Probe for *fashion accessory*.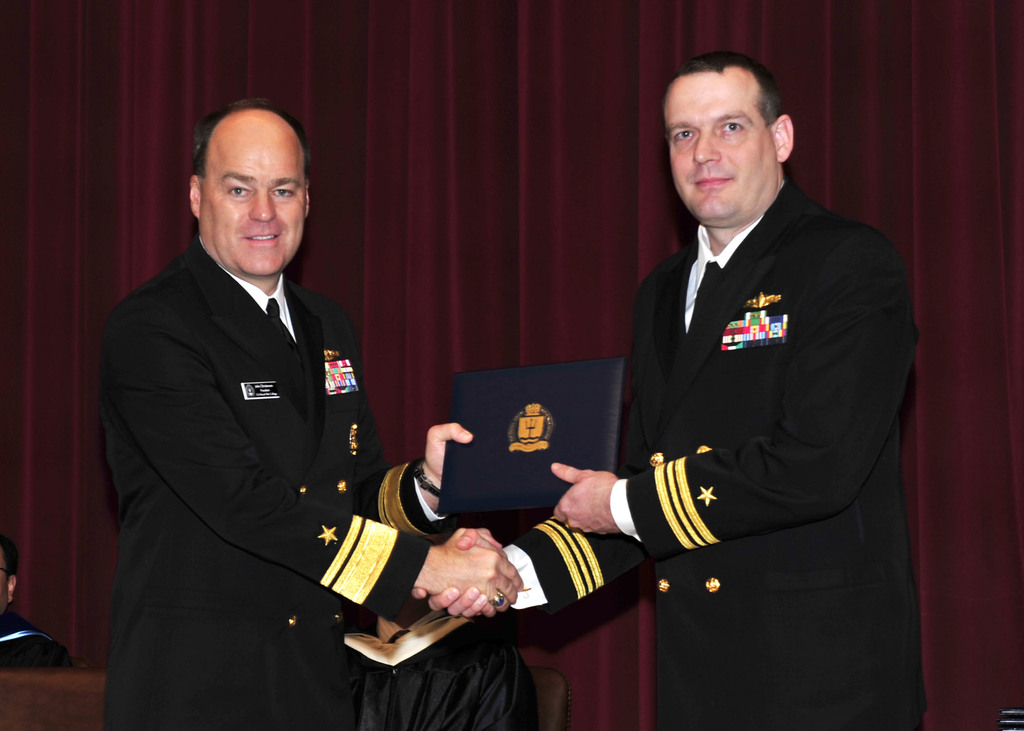
Probe result: 489/587/508/603.
